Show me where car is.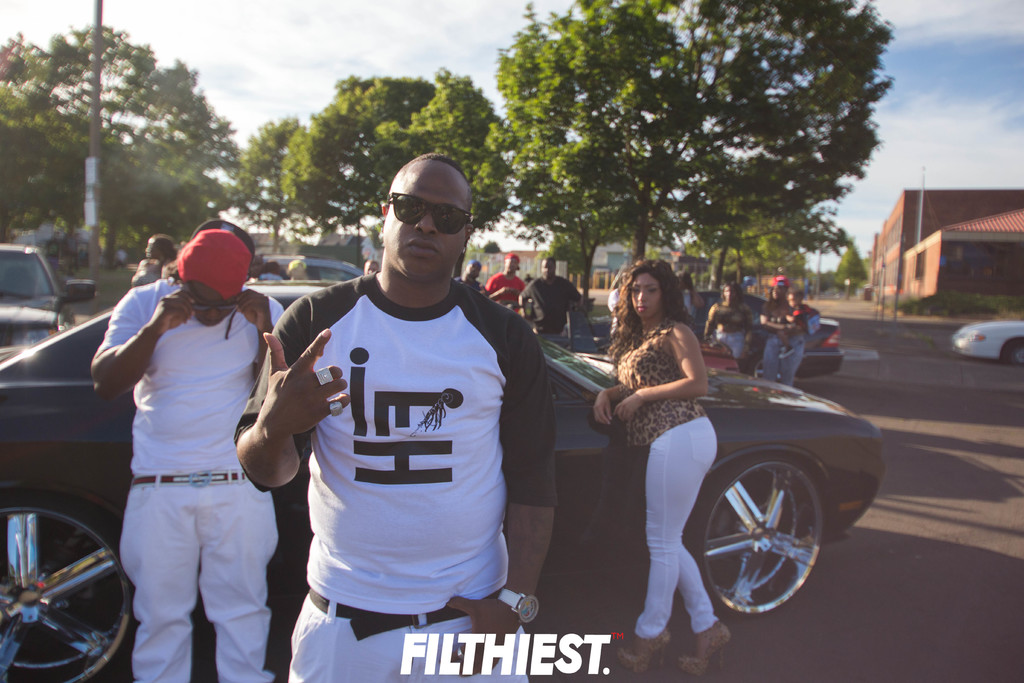
car is at select_region(0, 245, 95, 354).
